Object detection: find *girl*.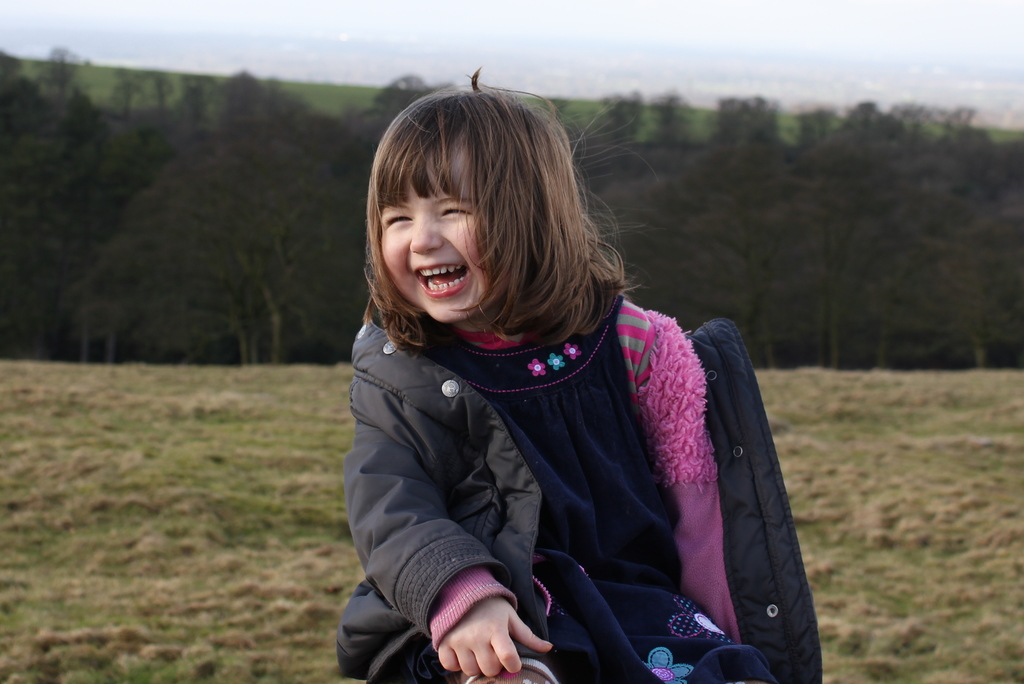
region(337, 65, 822, 683).
